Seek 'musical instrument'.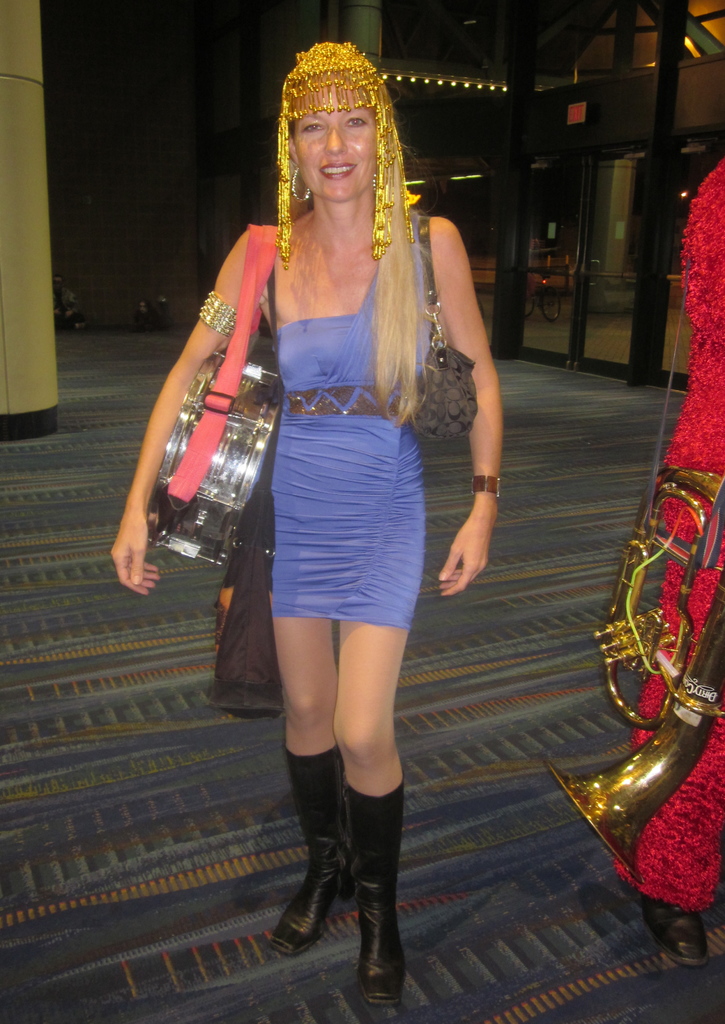
box(140, 335, 293, 558).
